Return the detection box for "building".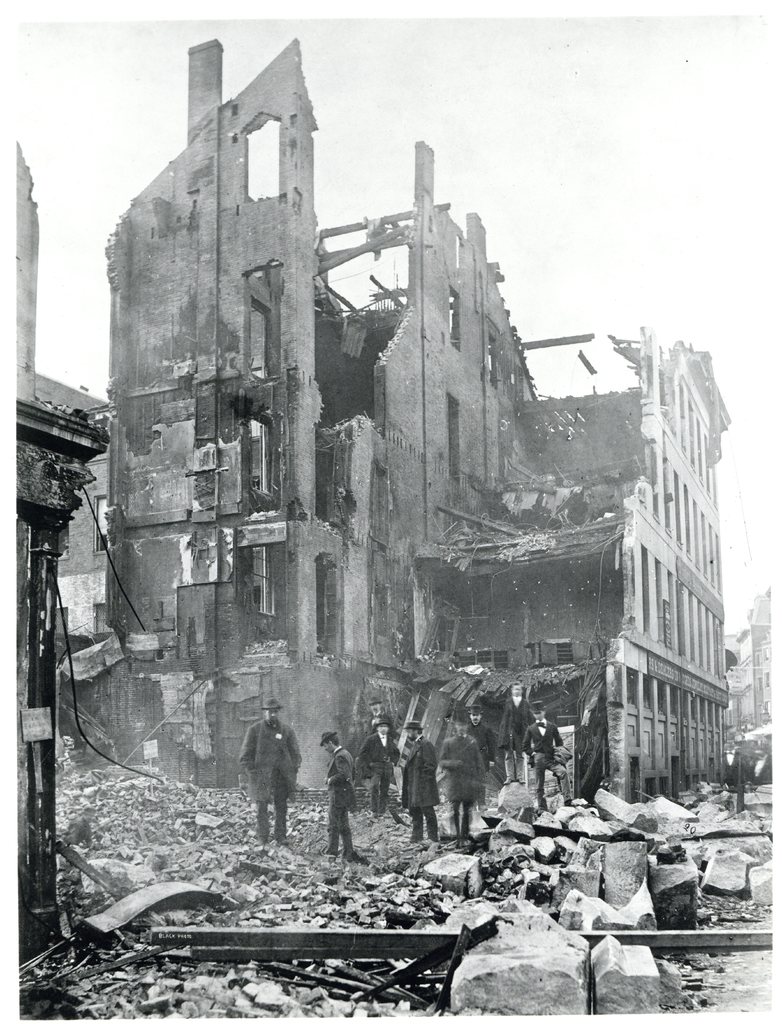
detection(16, 42, 737, 792).
